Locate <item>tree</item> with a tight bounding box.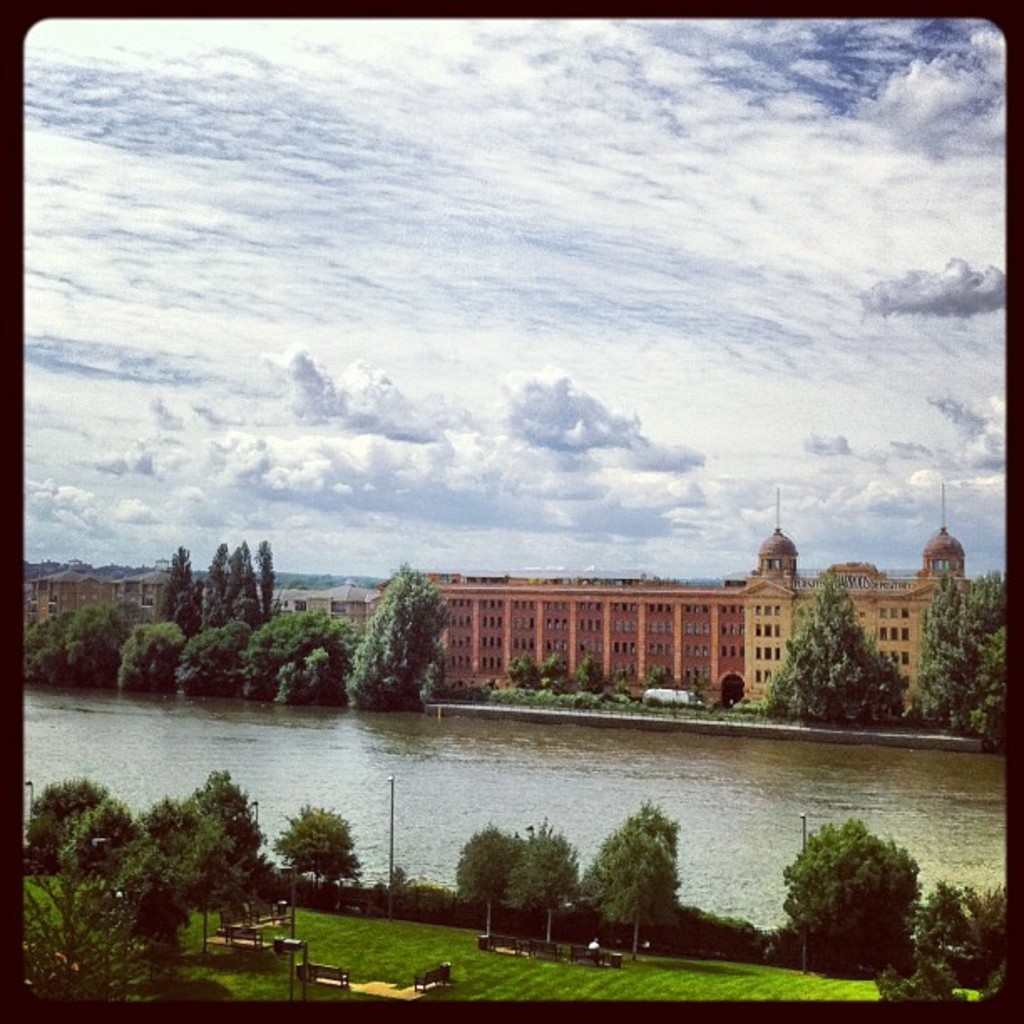
(646,669,683,698).
